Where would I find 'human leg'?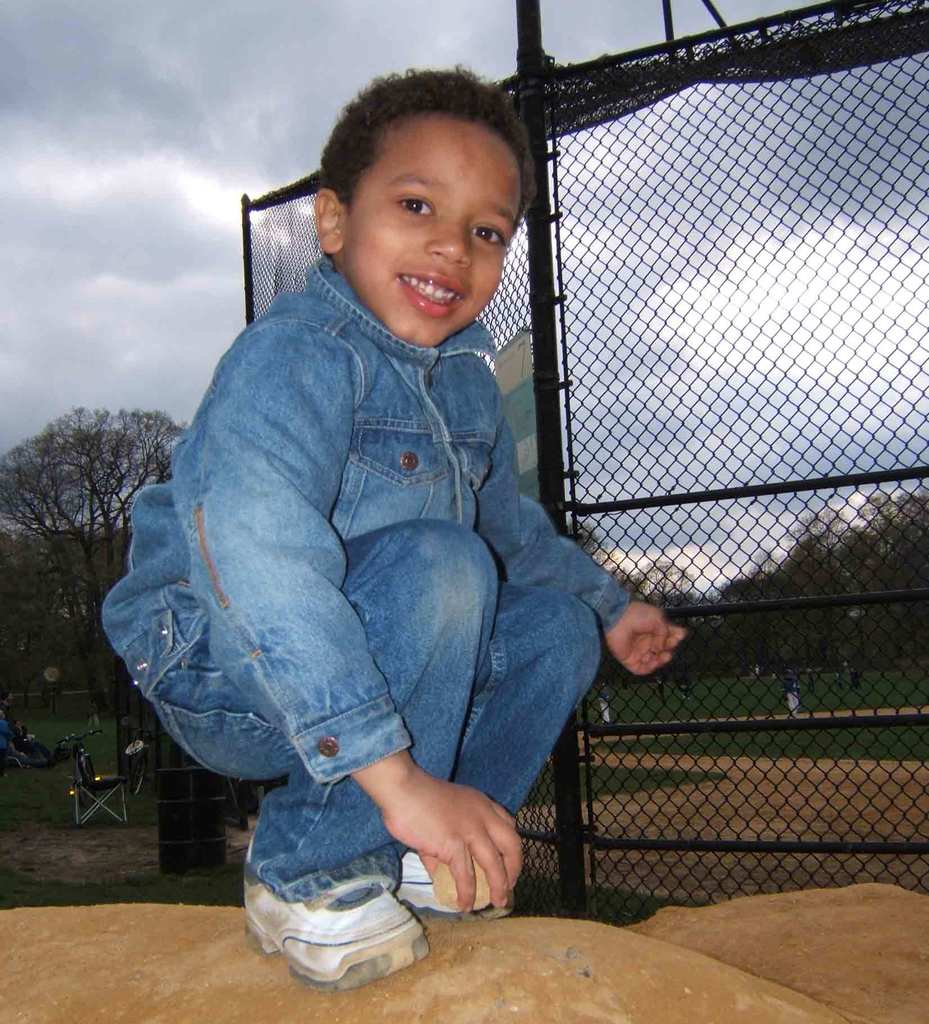
At (149, 517, 603, 998).
